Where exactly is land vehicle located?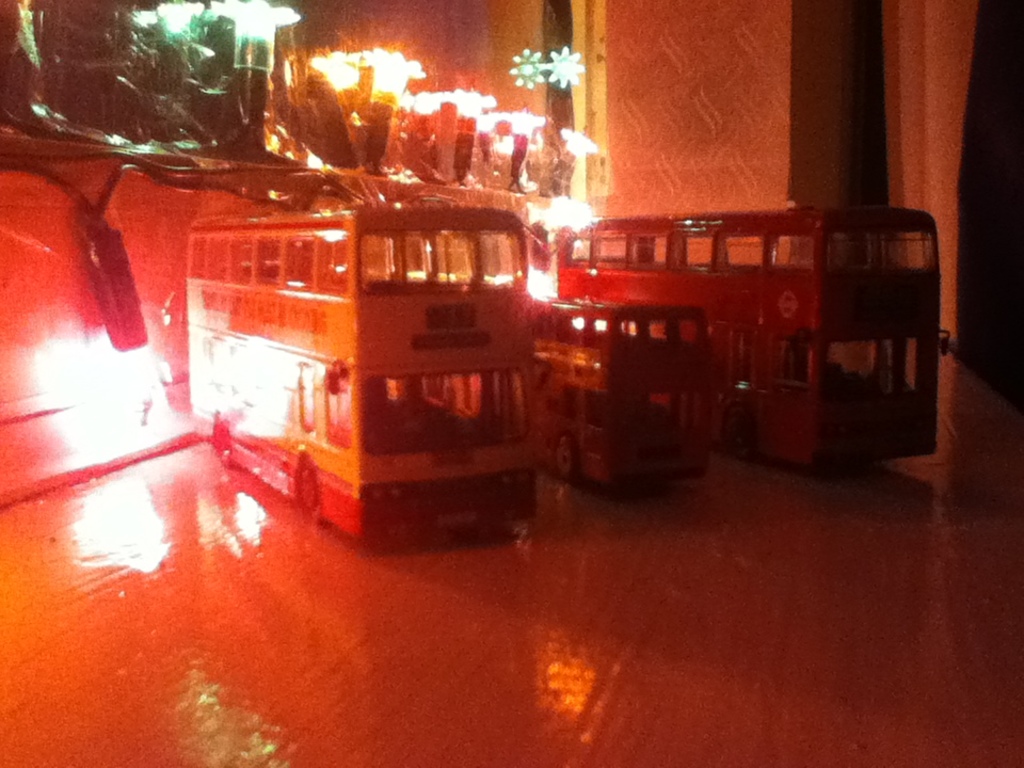
Its bounding box is [557,207,950,463].
